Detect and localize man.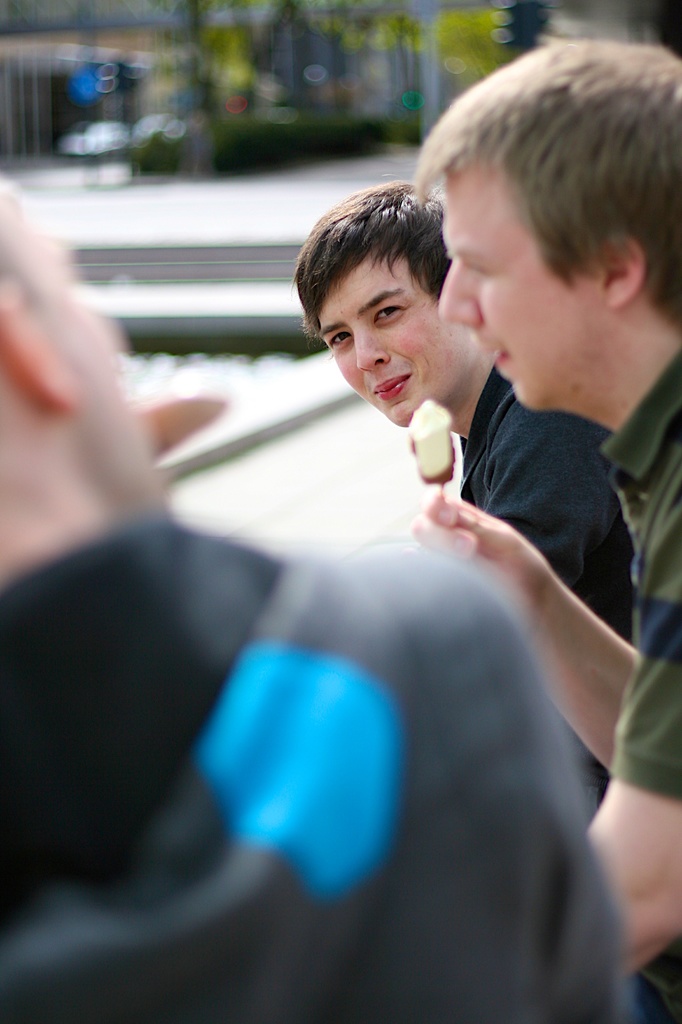
Localized at locate(428, 37, 681, 973).
